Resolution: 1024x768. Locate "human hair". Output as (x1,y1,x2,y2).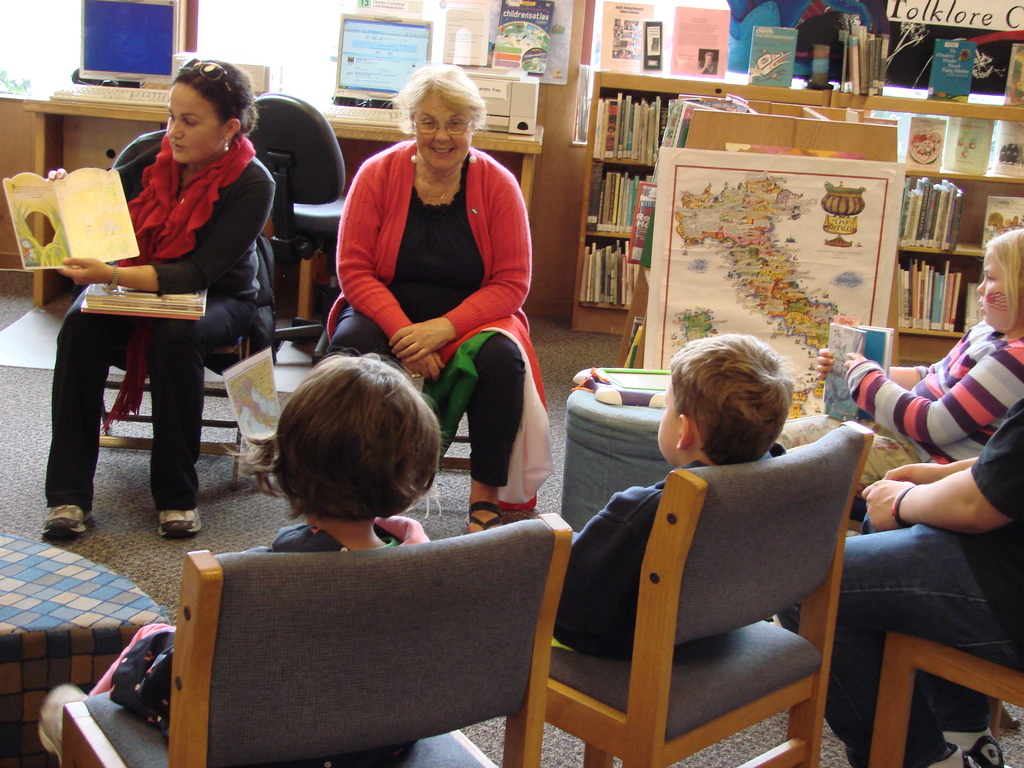
(987,230,1023,342).
